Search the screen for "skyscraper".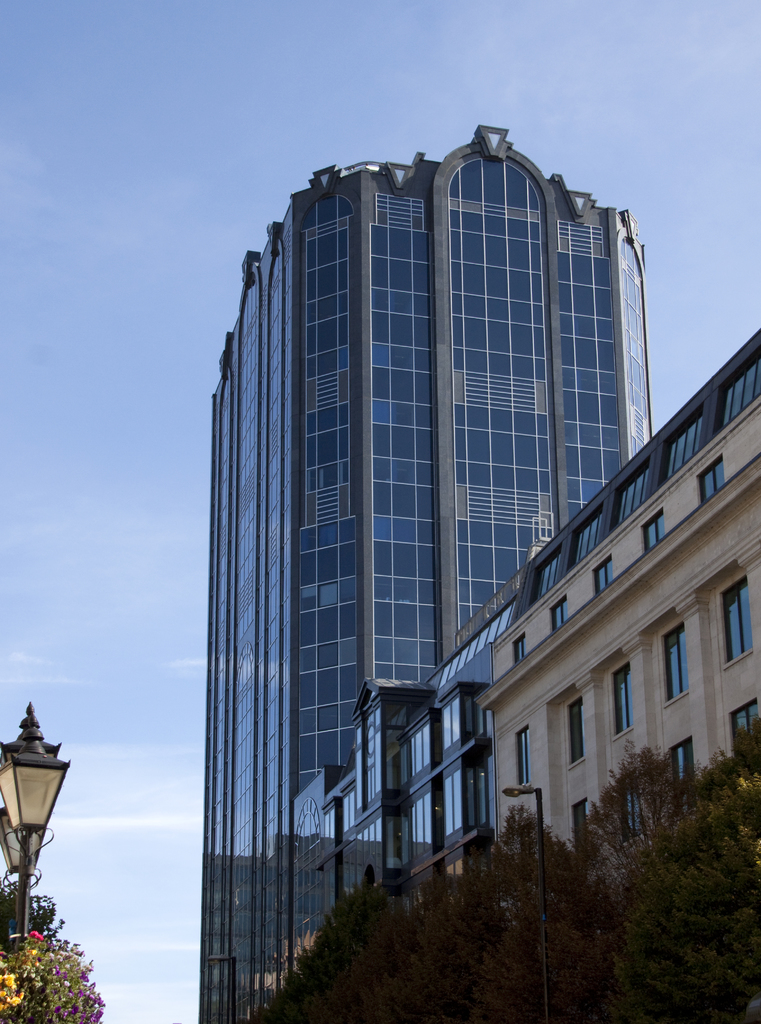
Found at box=[207, 139, 658, 1021].
